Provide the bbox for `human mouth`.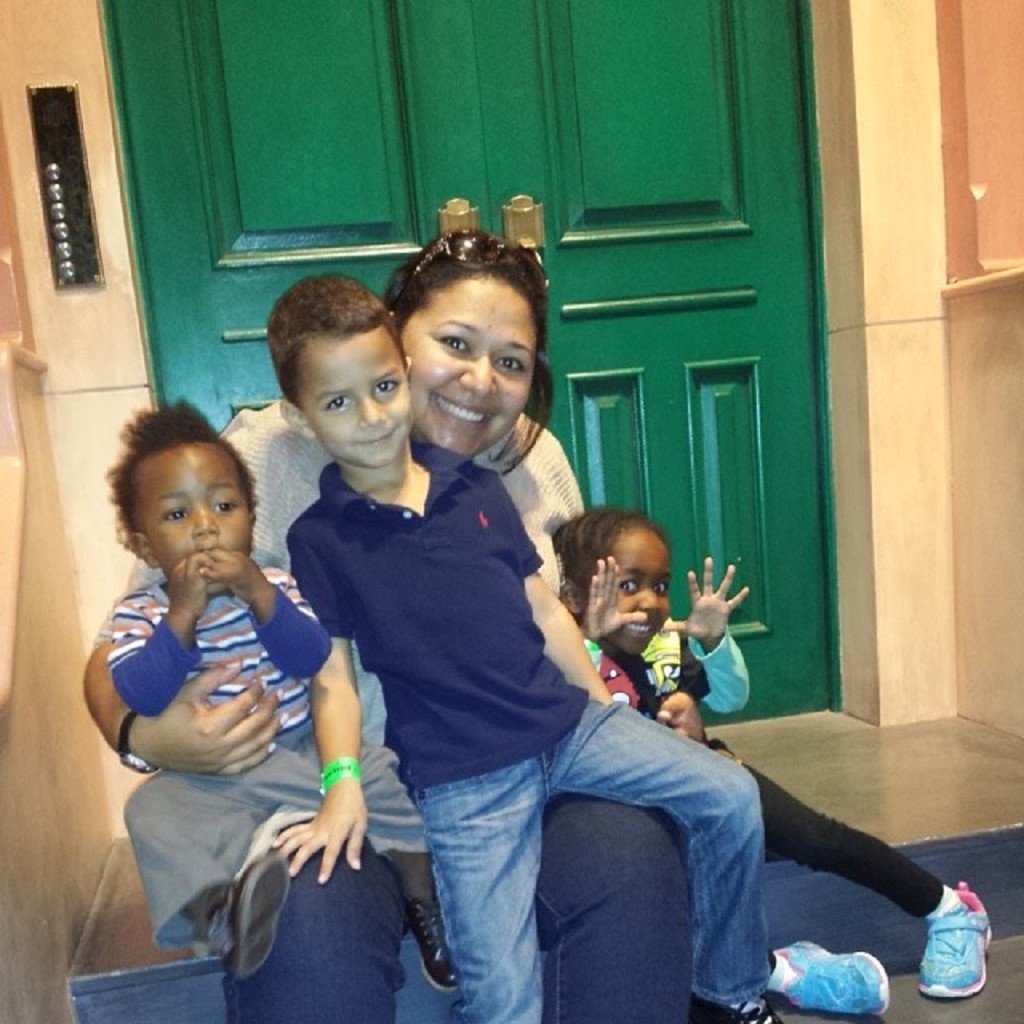
crop(629, 629, 651, 640).
